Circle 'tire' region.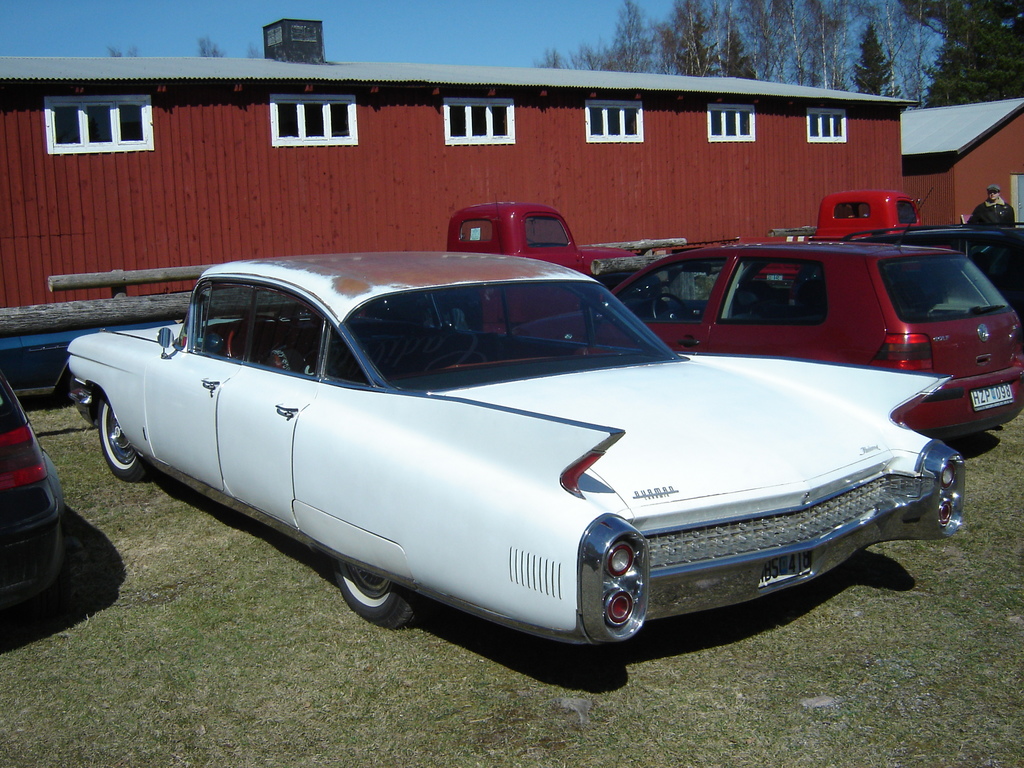
Region: pyautogui.locateOnScreen(102, 394, 153, 480).
